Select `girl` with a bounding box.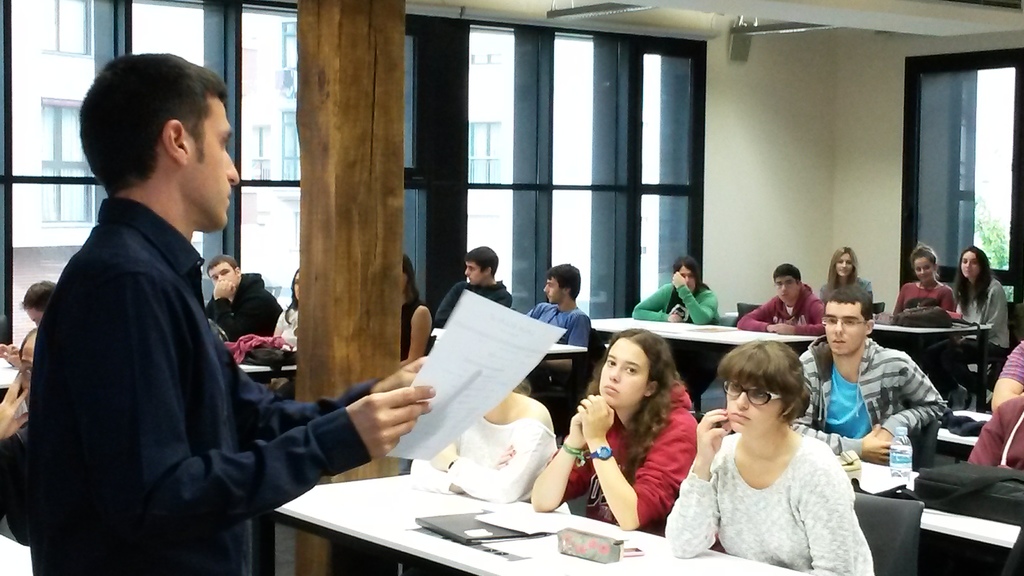
x1=408 y1=378 x2=570 y2=518.
